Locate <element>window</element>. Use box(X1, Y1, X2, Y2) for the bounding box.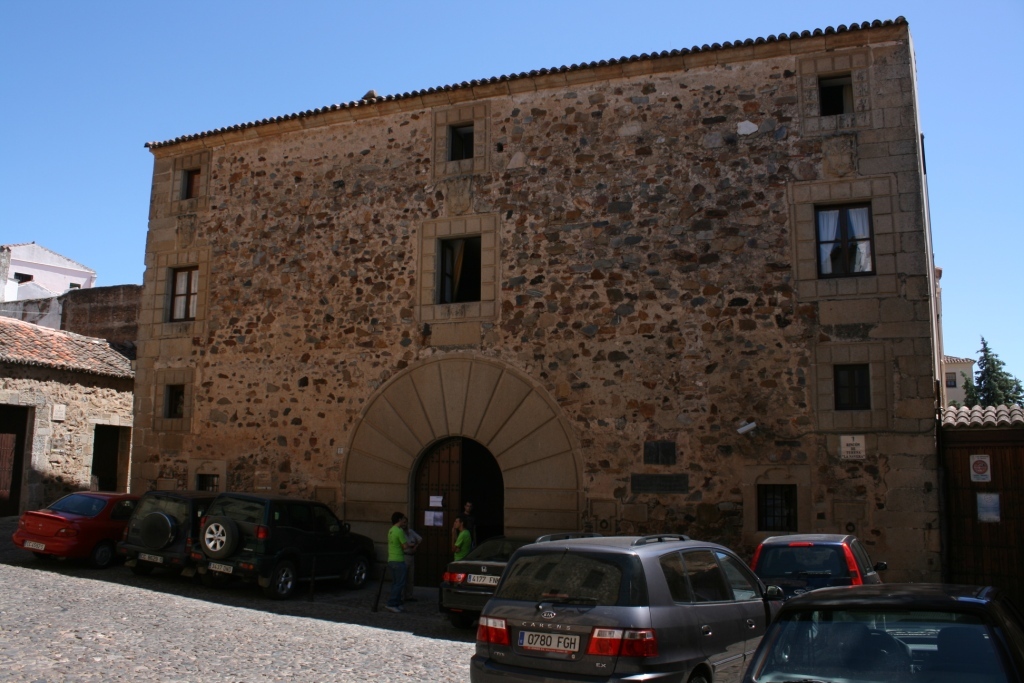
box(938, 372, 959, 390).
